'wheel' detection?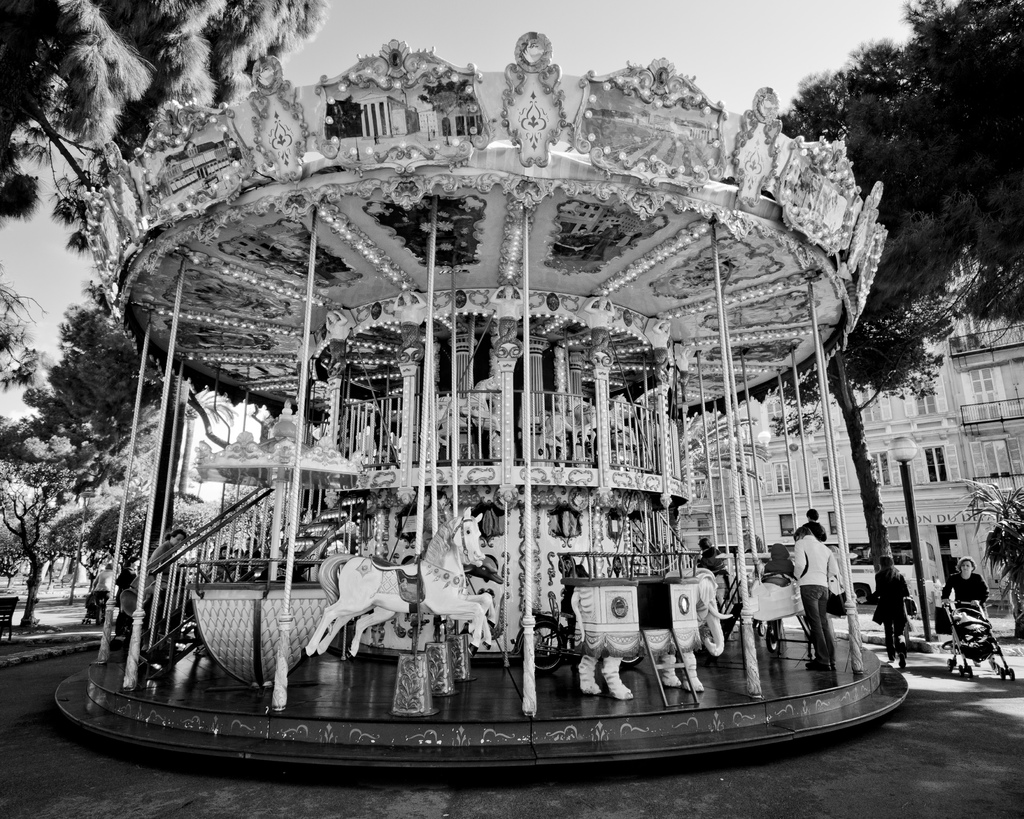
bbox(1010, 669, 1018, 680)
